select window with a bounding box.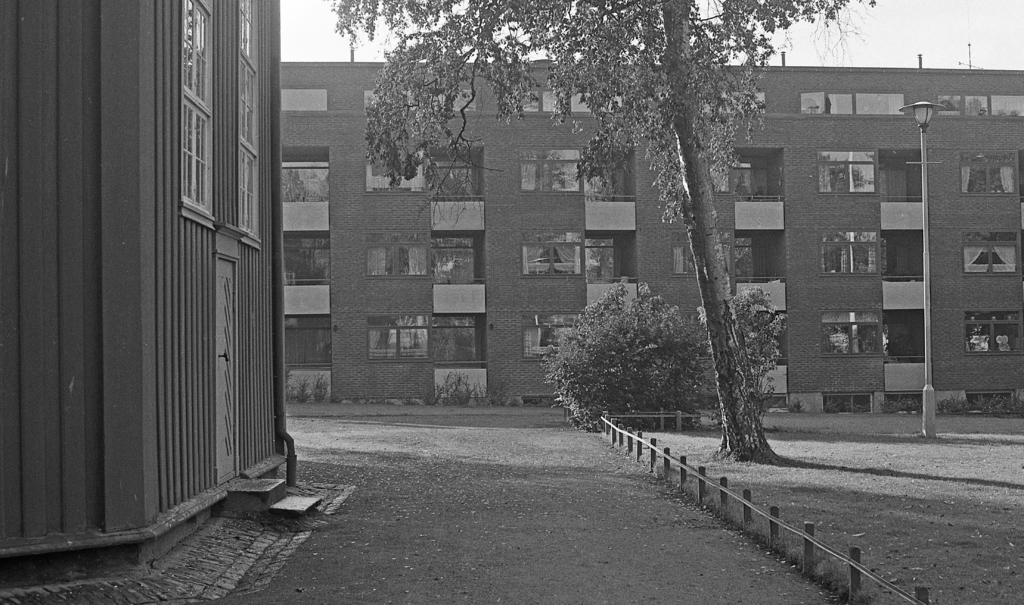
detection(965, 311, 1022, 354).
